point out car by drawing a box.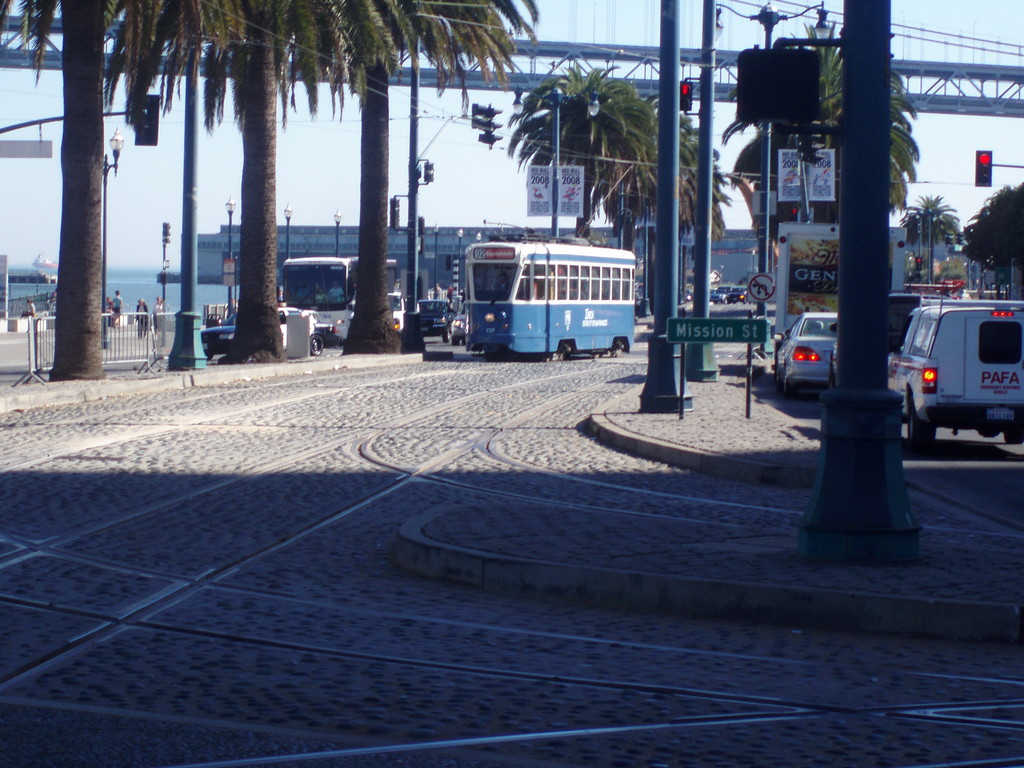
Rect(196, 315, 237, 358).
